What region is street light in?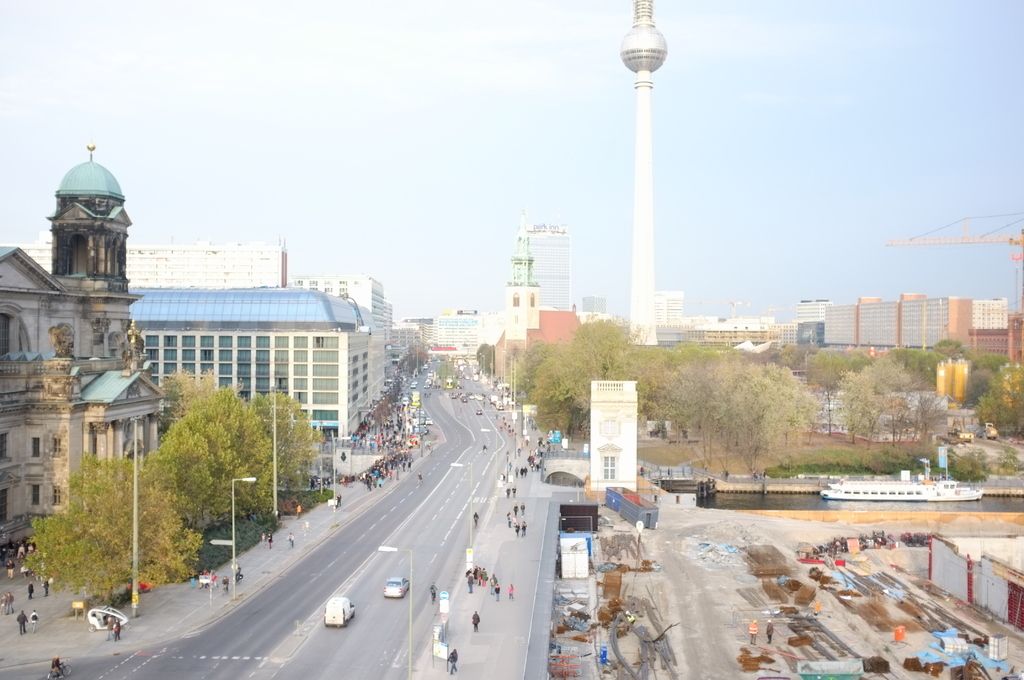
BBox(130, 414, 143, 617).
